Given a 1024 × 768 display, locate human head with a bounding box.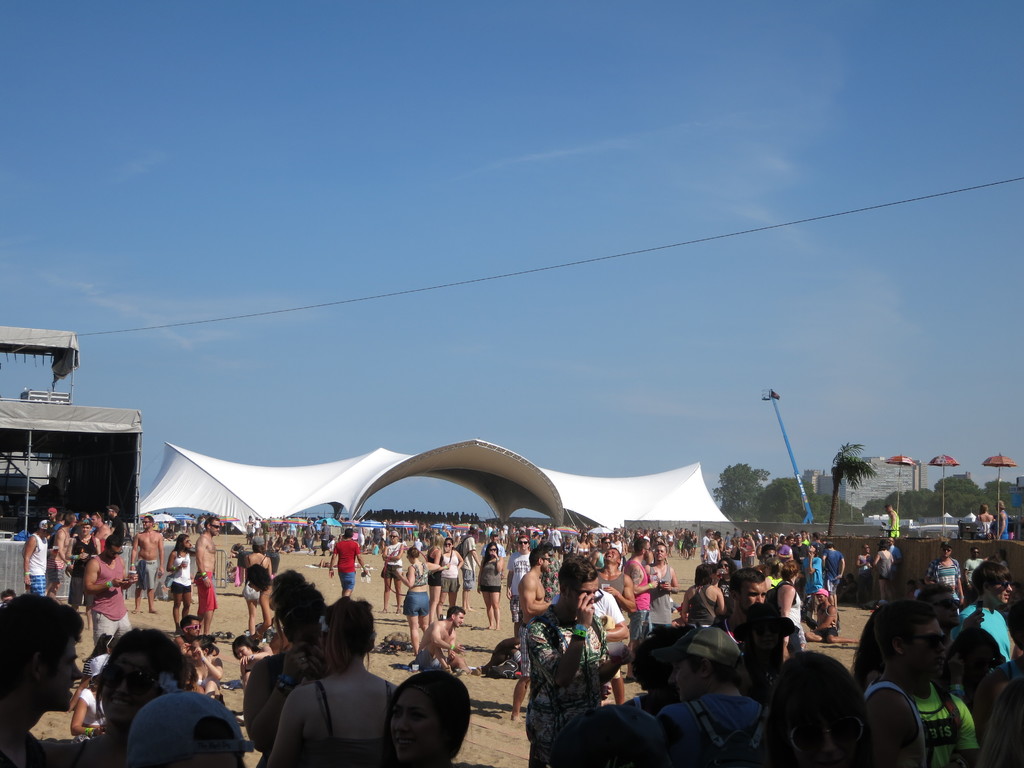
Located: 106/534/129/564.
